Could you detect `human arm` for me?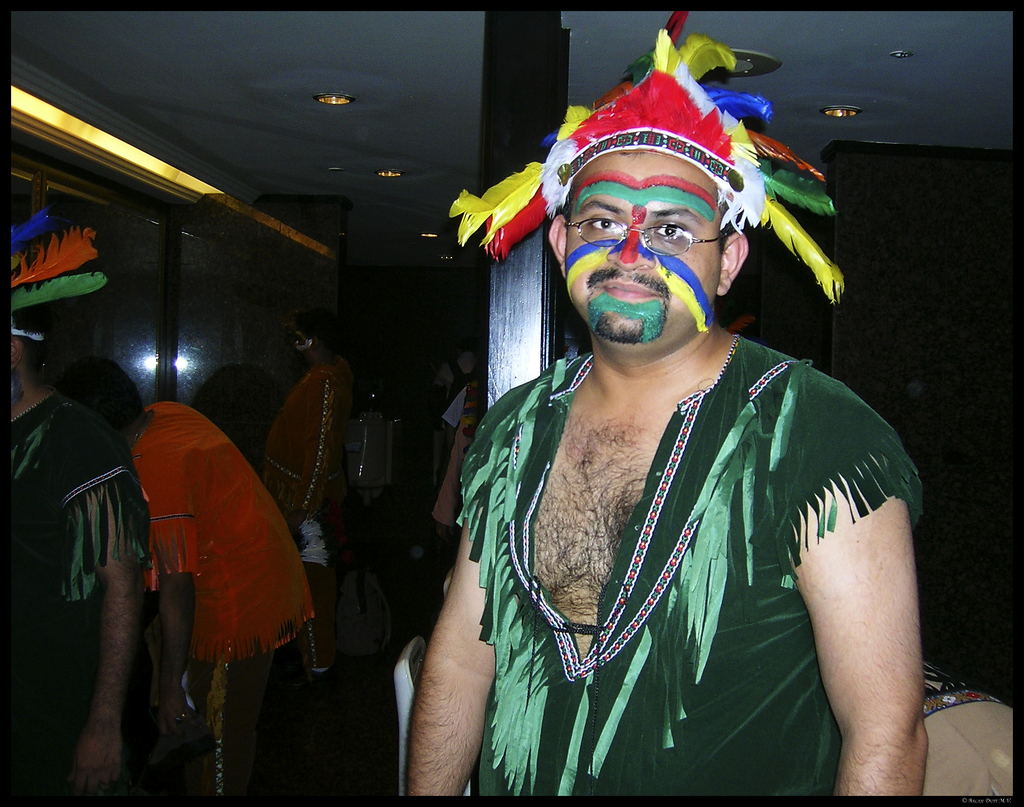
Detection result: detection(431, 408, 483, 570).
